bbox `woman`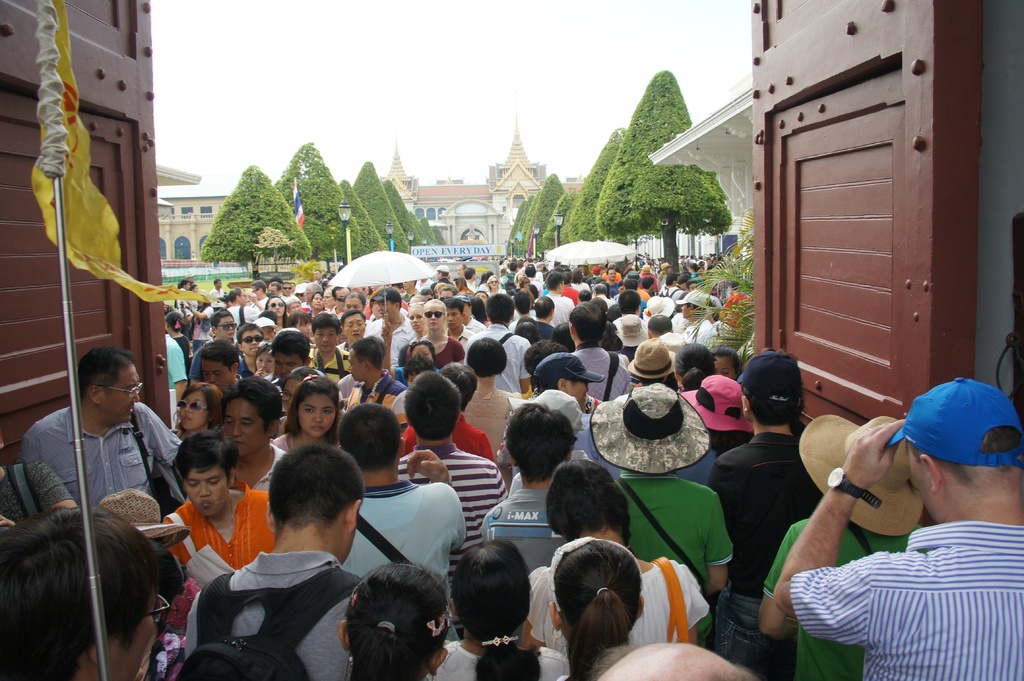
Rect(378, 322, 439, 386)
